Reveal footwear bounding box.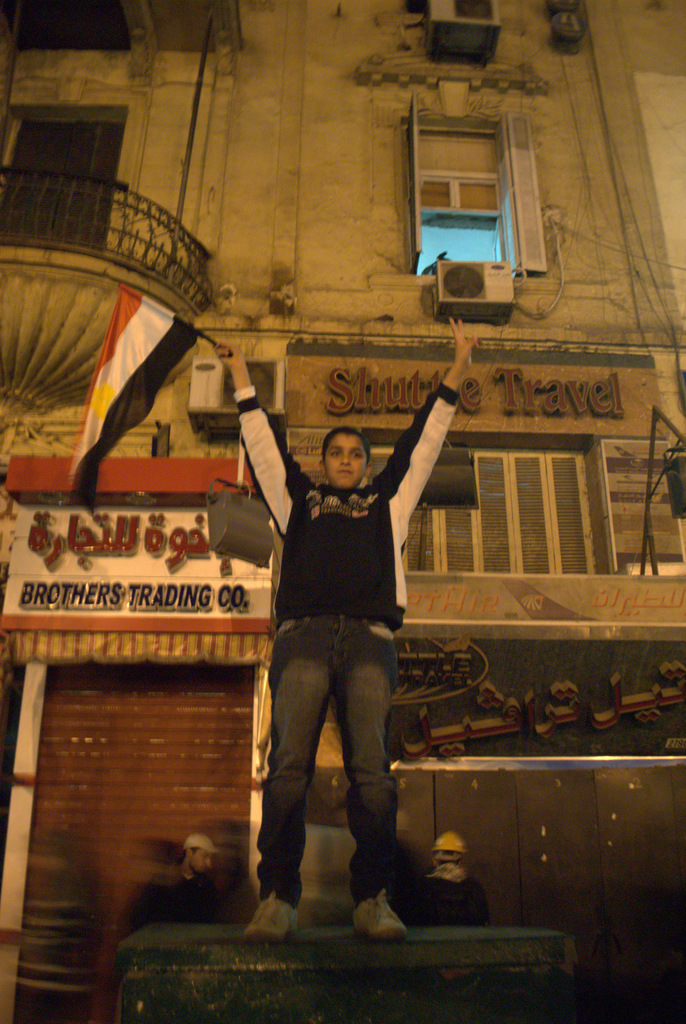
Revealed: {"left": 241, "top": 893, "right": 298, "bottom": 947}.
